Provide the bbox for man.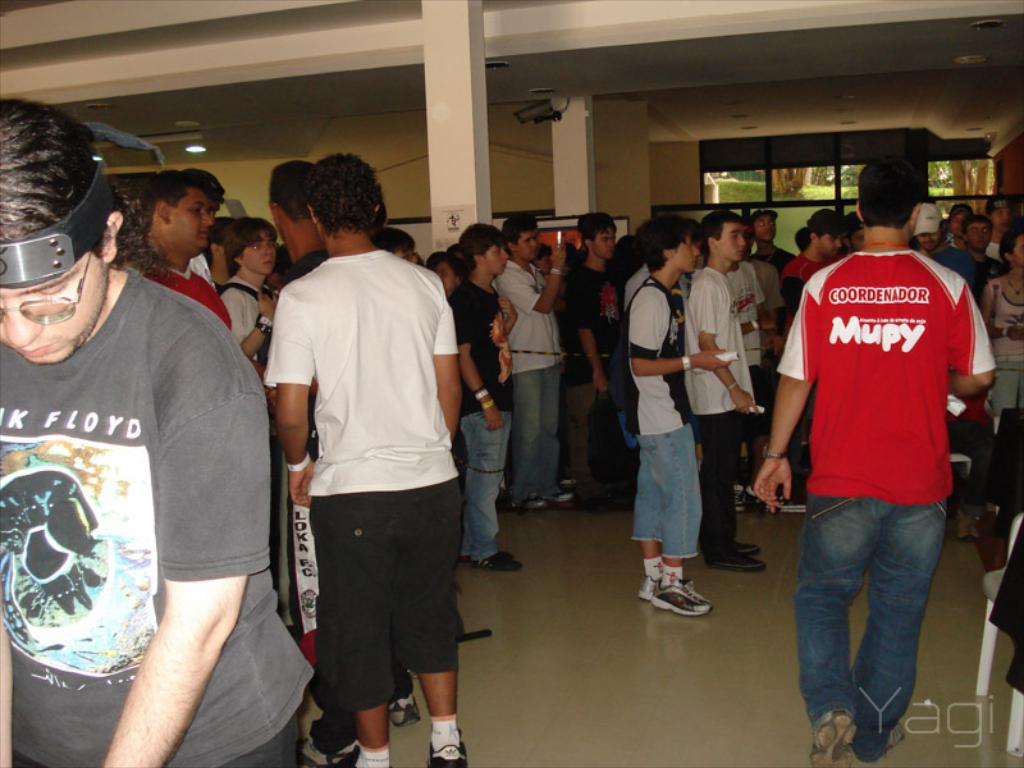
locate(132, 169, 237, 329).
